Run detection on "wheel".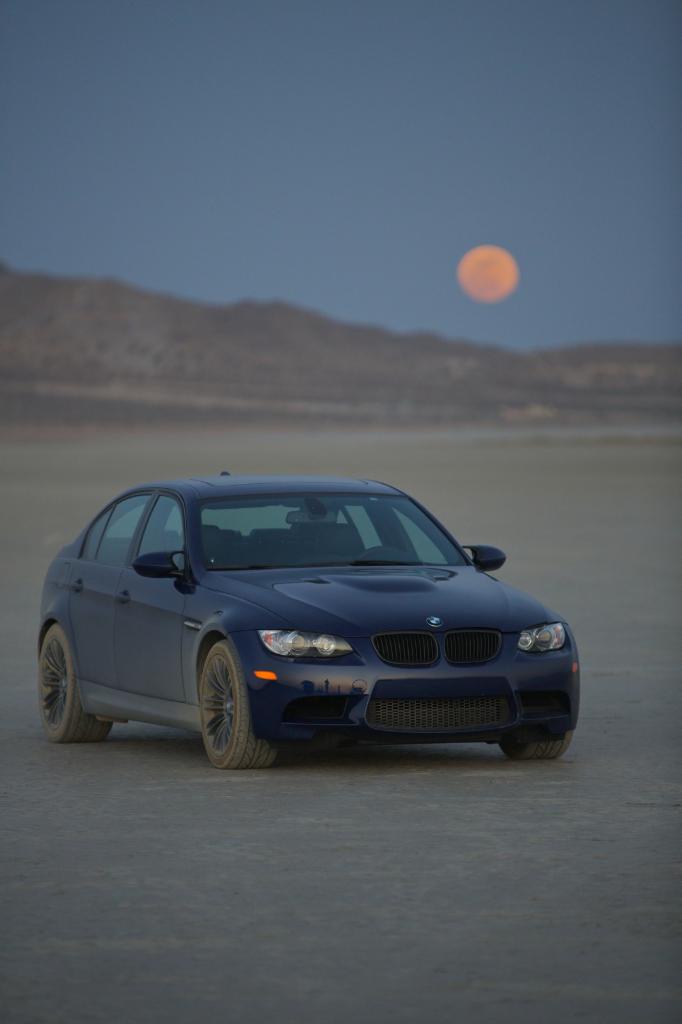
Result: (29, 619, 115, 745).
